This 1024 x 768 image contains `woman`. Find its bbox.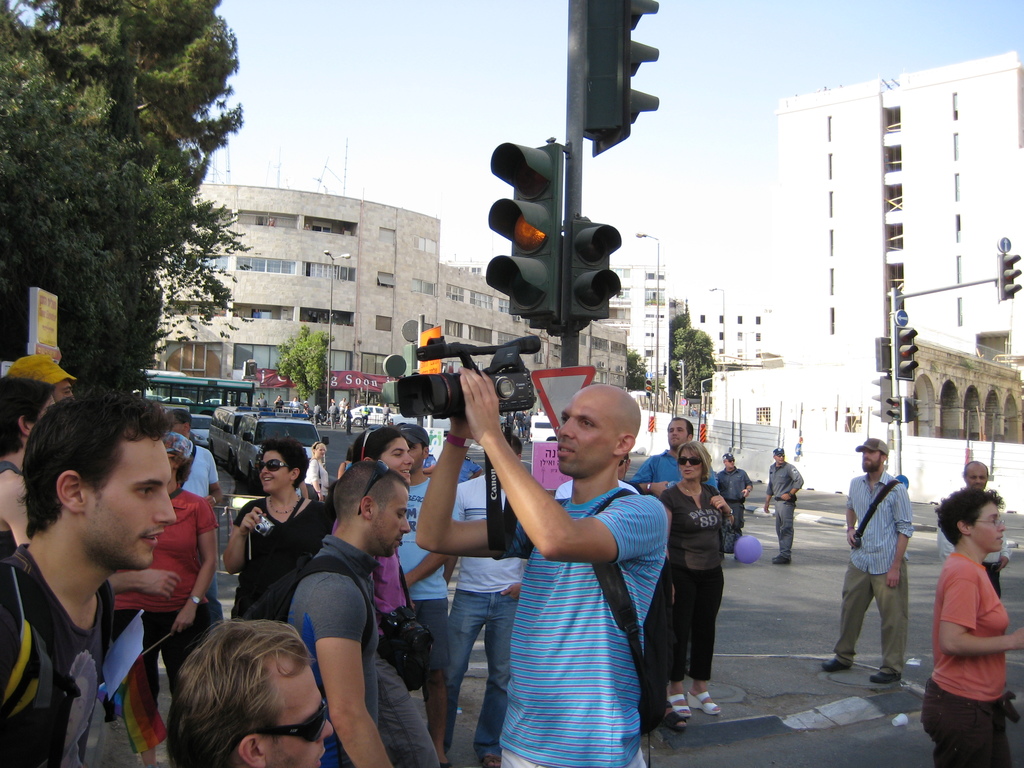
303:436:334:499.
